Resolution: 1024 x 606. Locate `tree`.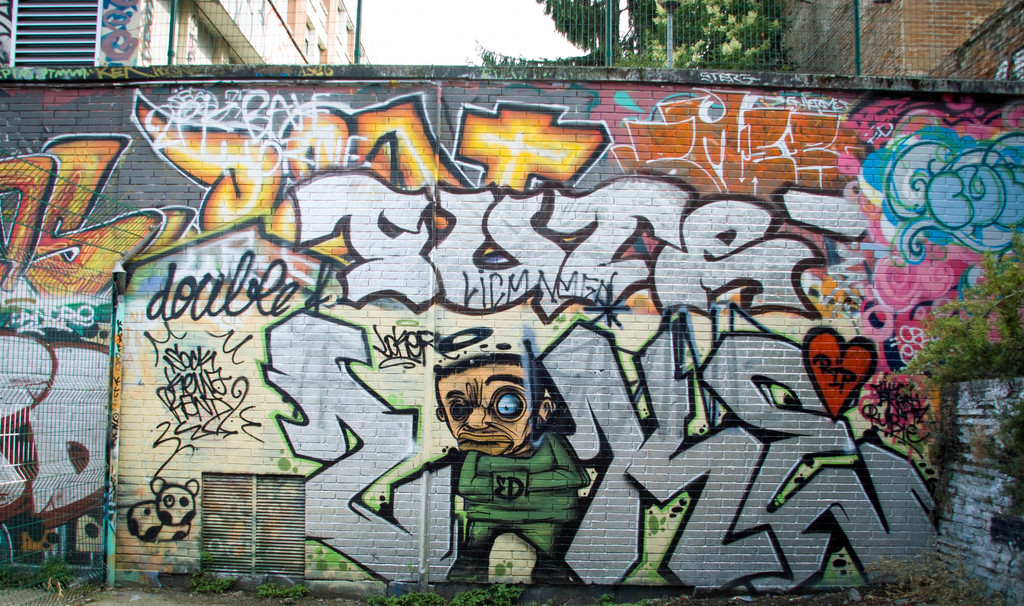
(x1=894, y1=229, x2=1023, y2=462).
